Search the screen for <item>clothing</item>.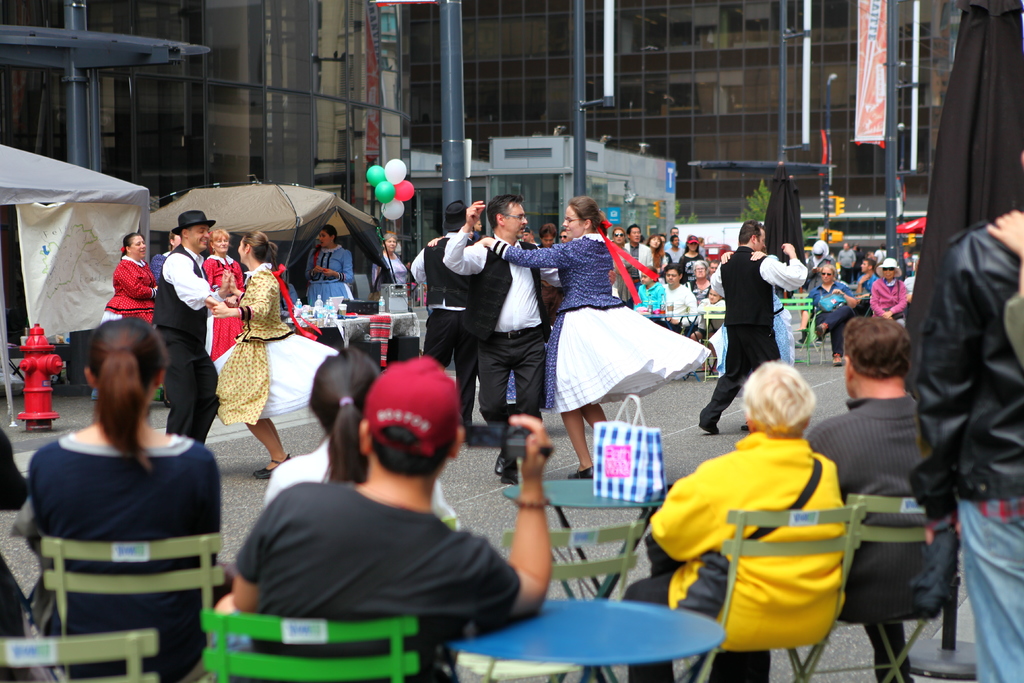
Found at select_region(664, 284, 692, 324).
